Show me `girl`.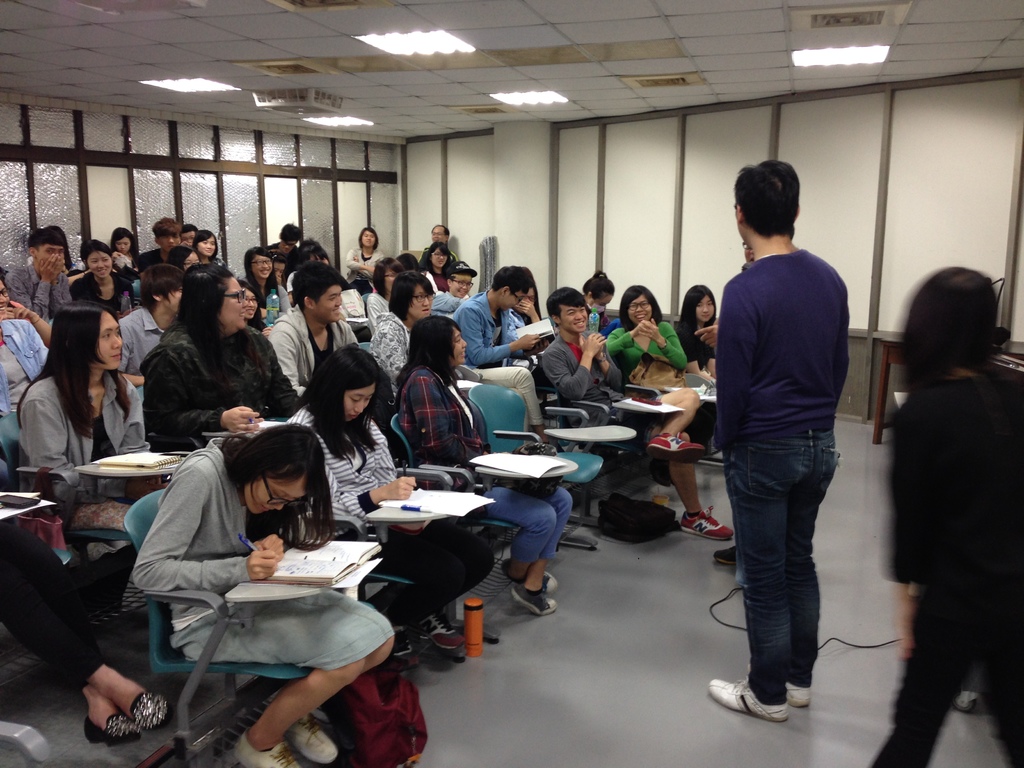
`girl` is here: (511, 282, 542, 328).
